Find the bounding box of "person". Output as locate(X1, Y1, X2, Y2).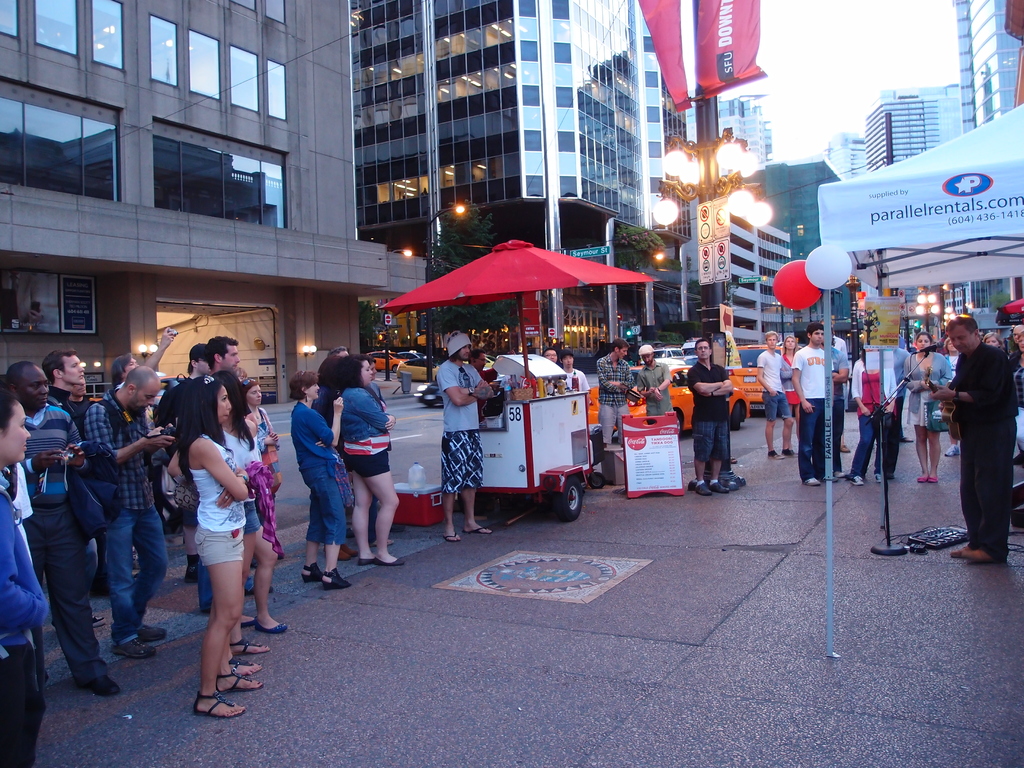
locate(327, 352, 390, 553).
